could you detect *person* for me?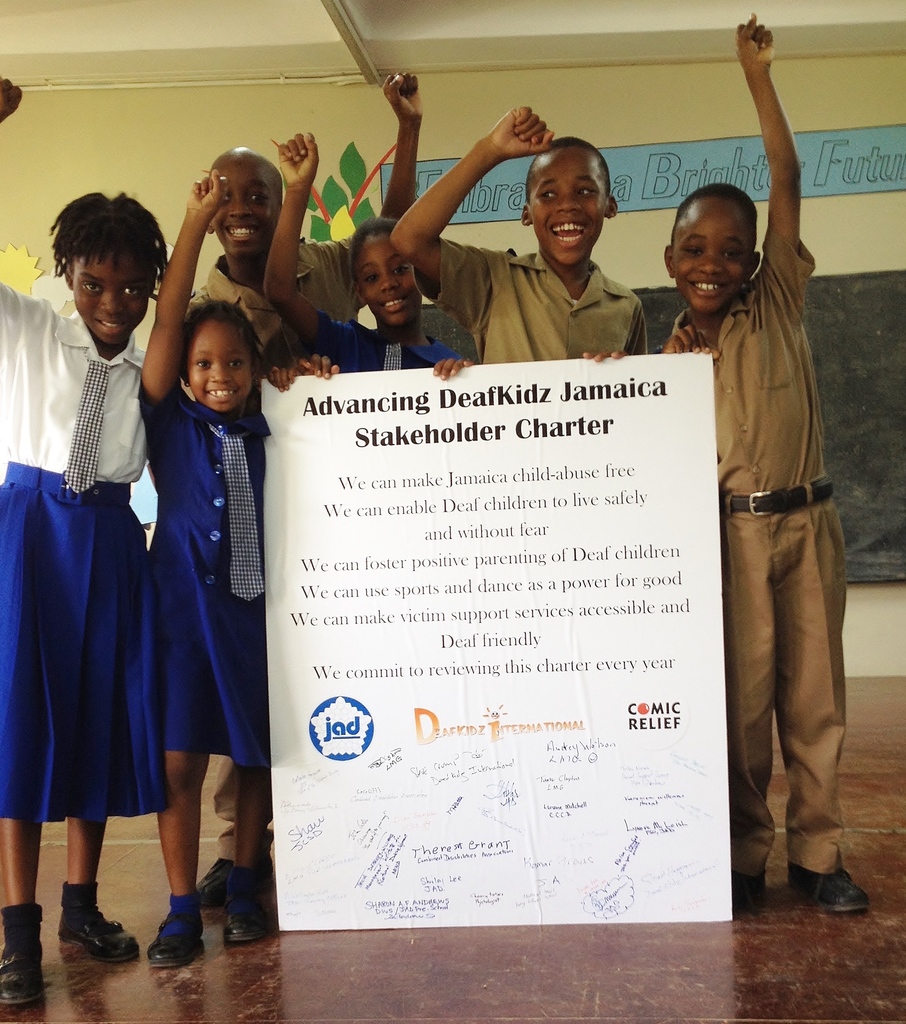
Detection result: (391, 111, 650, 362).
